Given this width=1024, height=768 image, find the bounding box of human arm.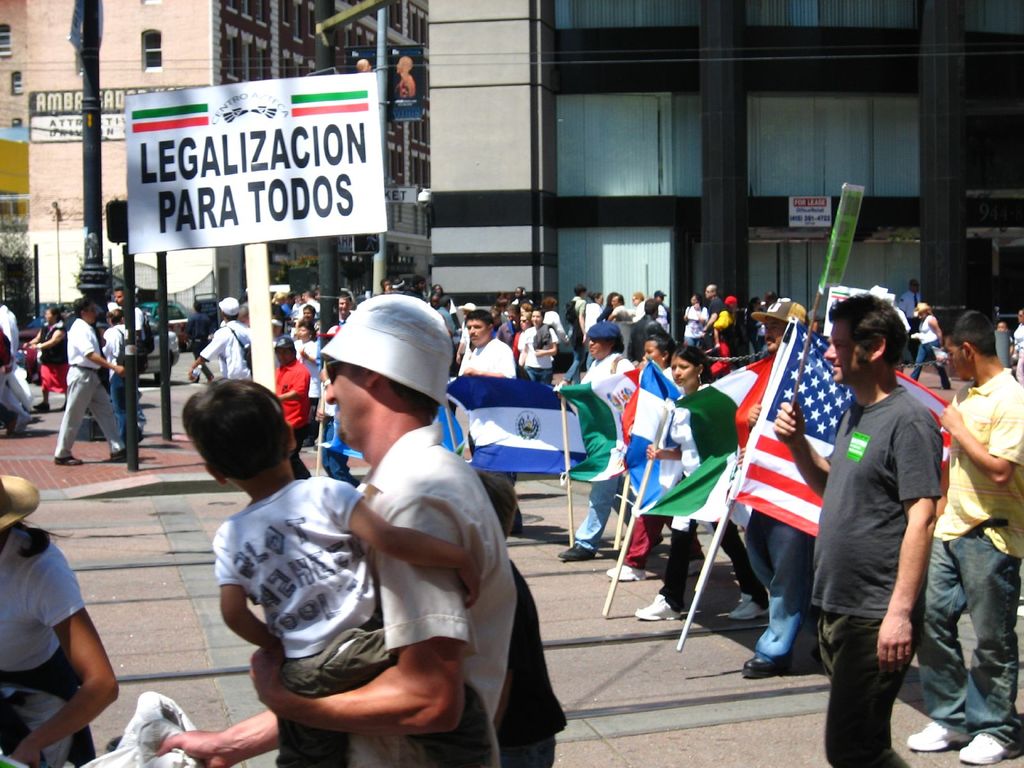
27, 577, 95, 735.
